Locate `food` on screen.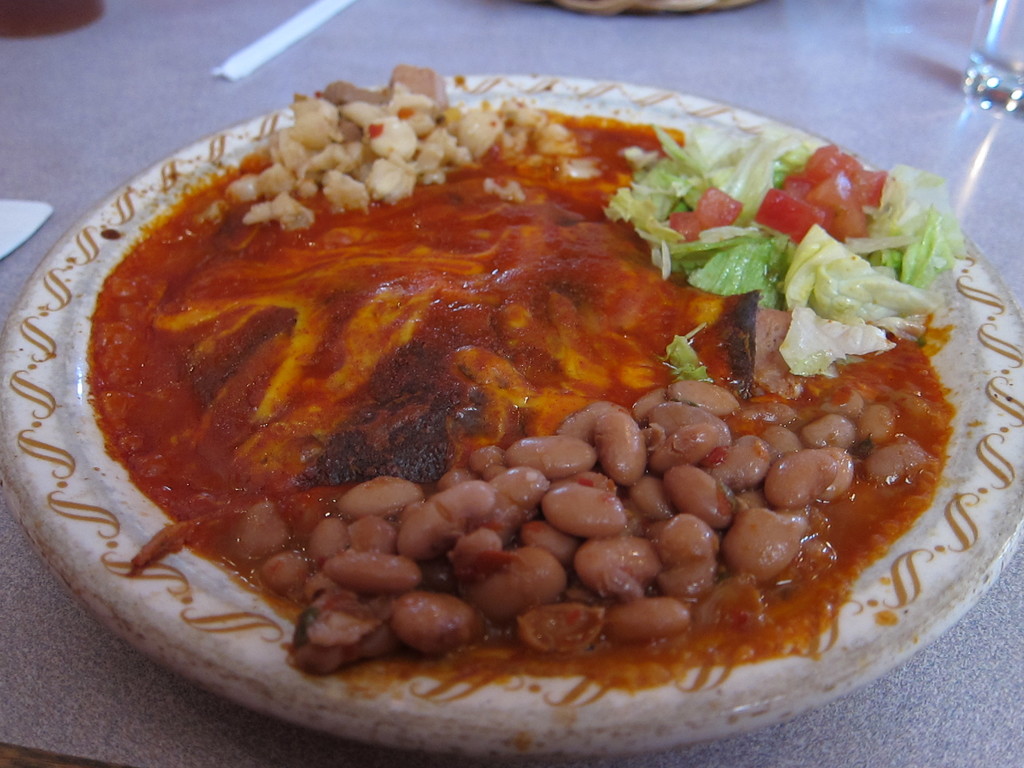
On screen at <region>89, 67, 970, 692</region>.
